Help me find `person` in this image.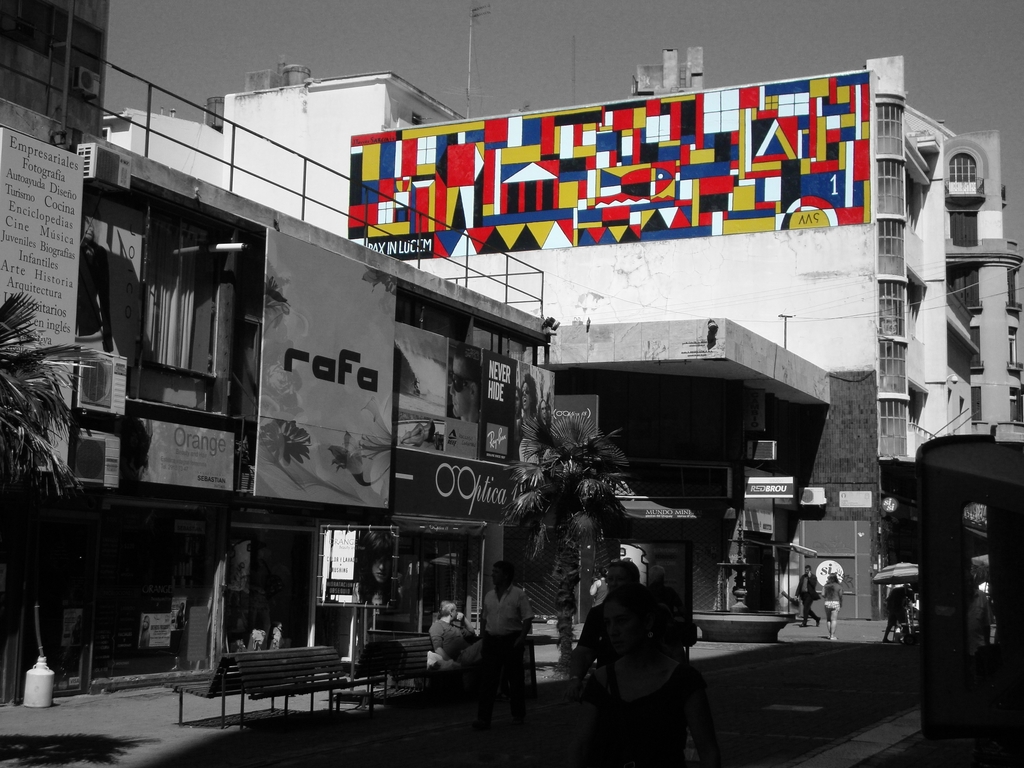
Found it: {"left": 648, "top": 566, "right": 691, "bottom": 623}.
